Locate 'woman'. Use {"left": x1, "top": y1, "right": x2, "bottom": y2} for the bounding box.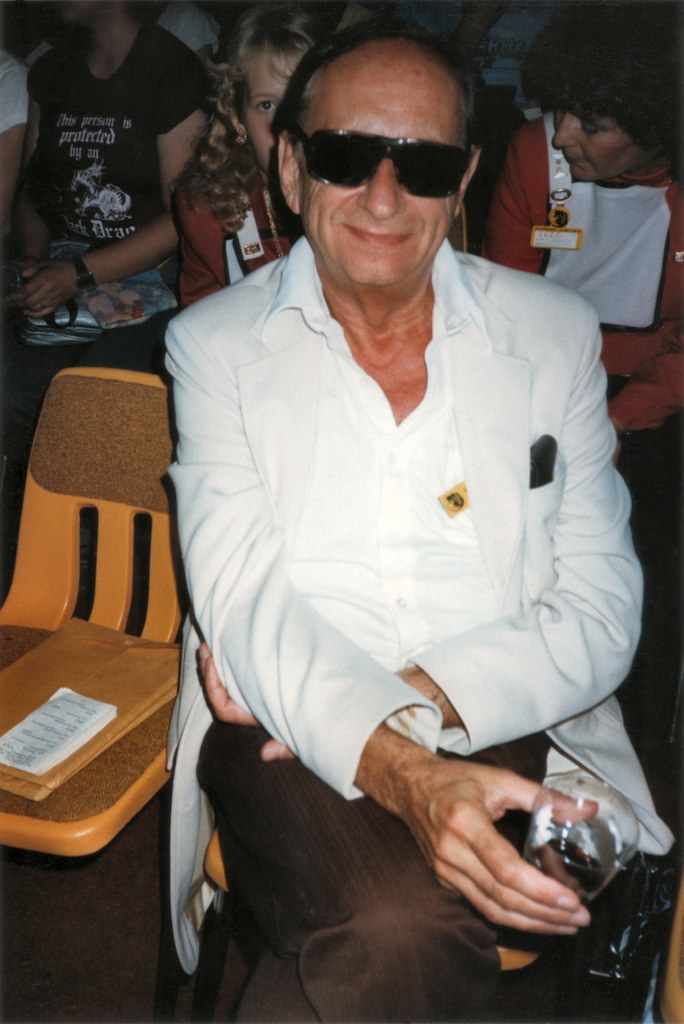
{"left": 0, "top": 0, "right": 206, "bottom": 325}.
